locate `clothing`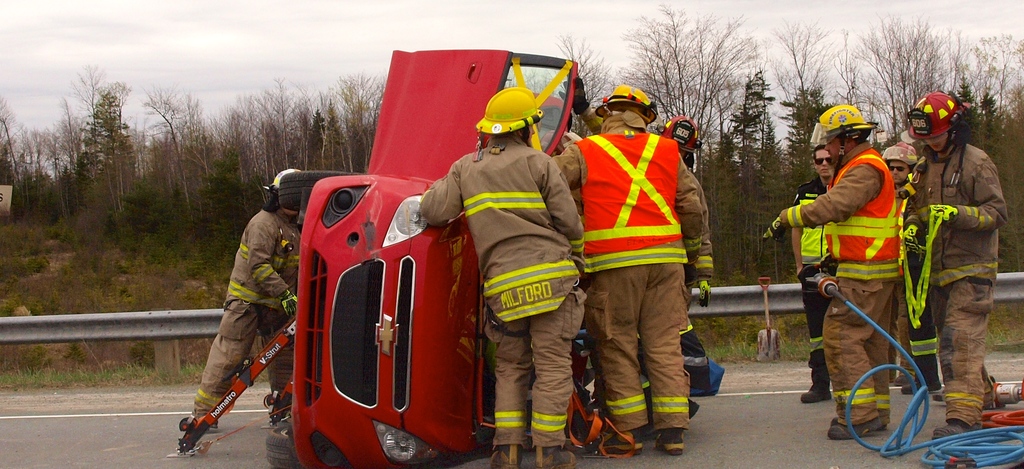
x1=891 y1=193 x2=939 y2=394
